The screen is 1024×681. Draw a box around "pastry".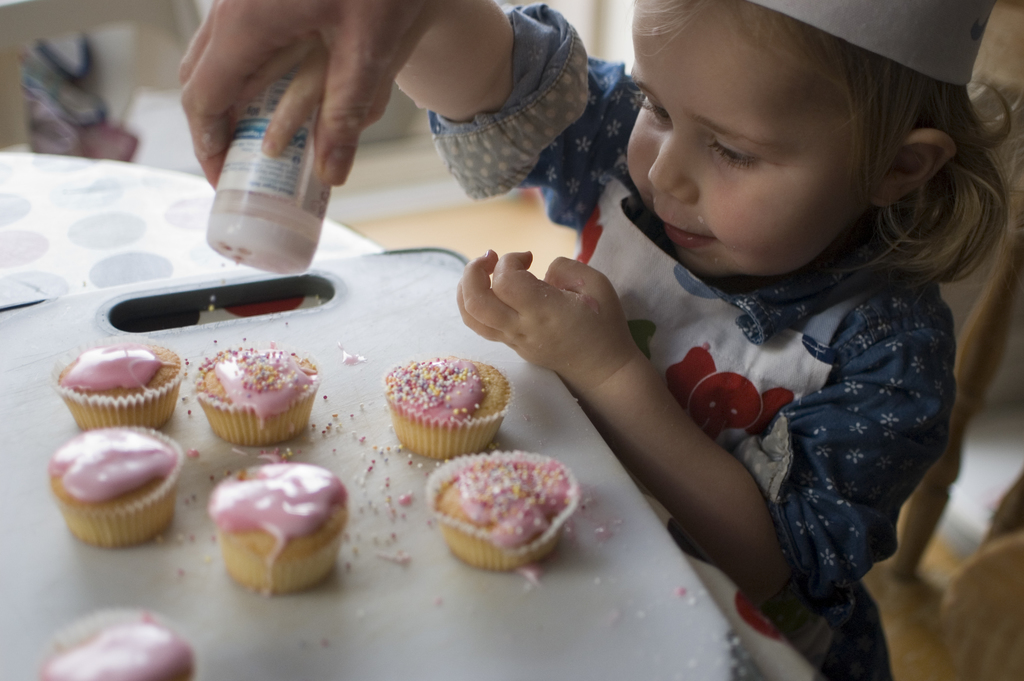
370 347 509 454.
